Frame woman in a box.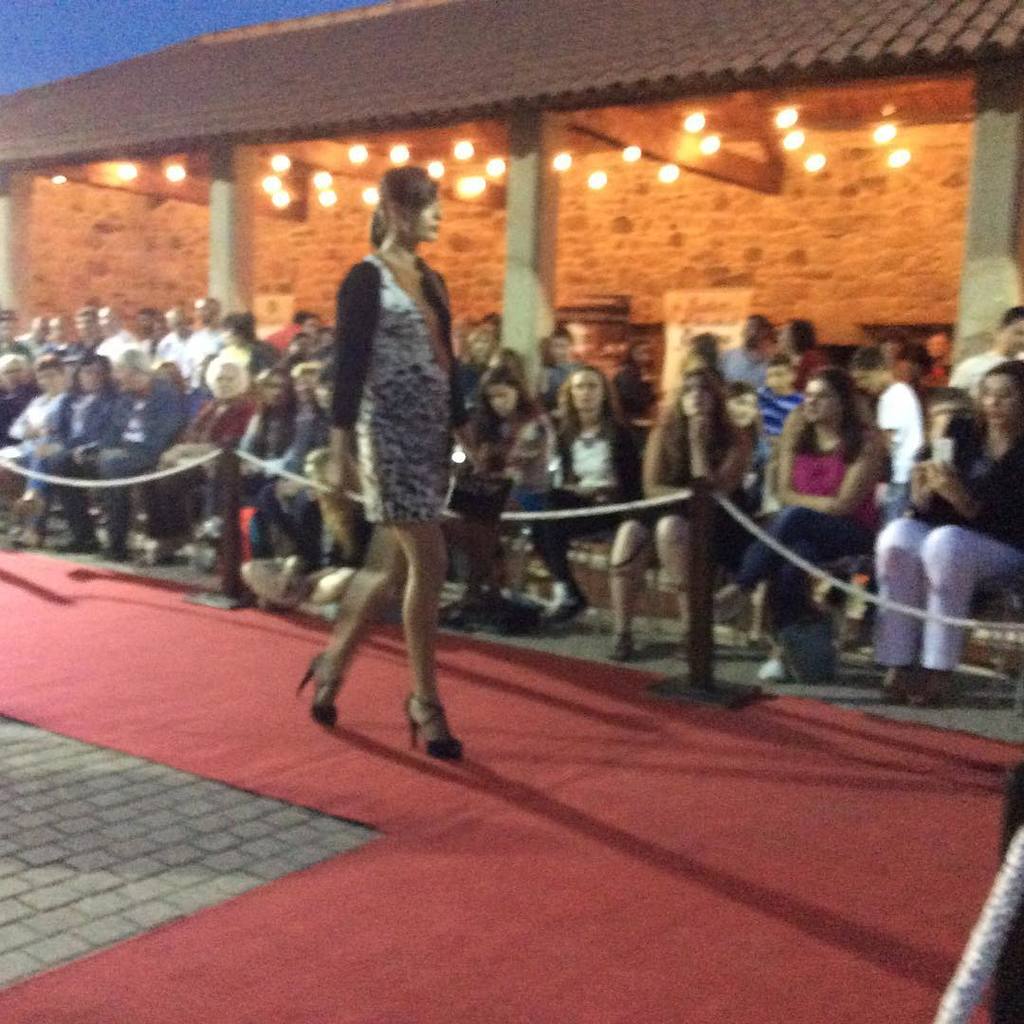
{"left": 249, "top": 357, "right": 319, "bottom": 566}.
